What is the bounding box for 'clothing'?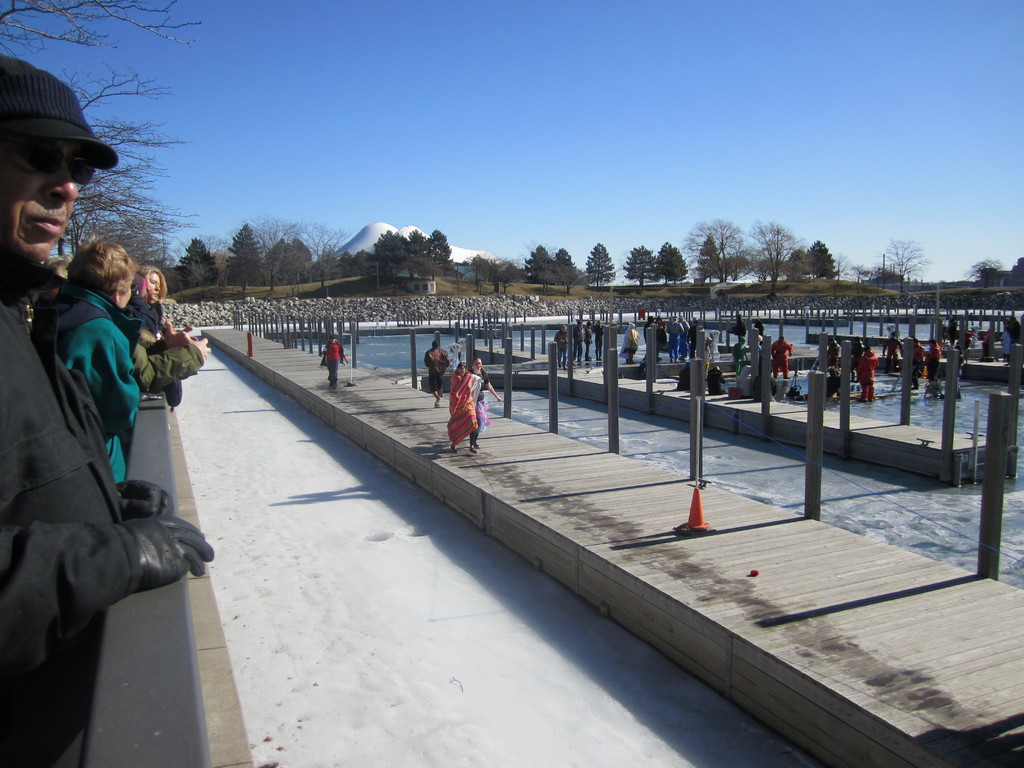
box(585, 328, 593, 360).
